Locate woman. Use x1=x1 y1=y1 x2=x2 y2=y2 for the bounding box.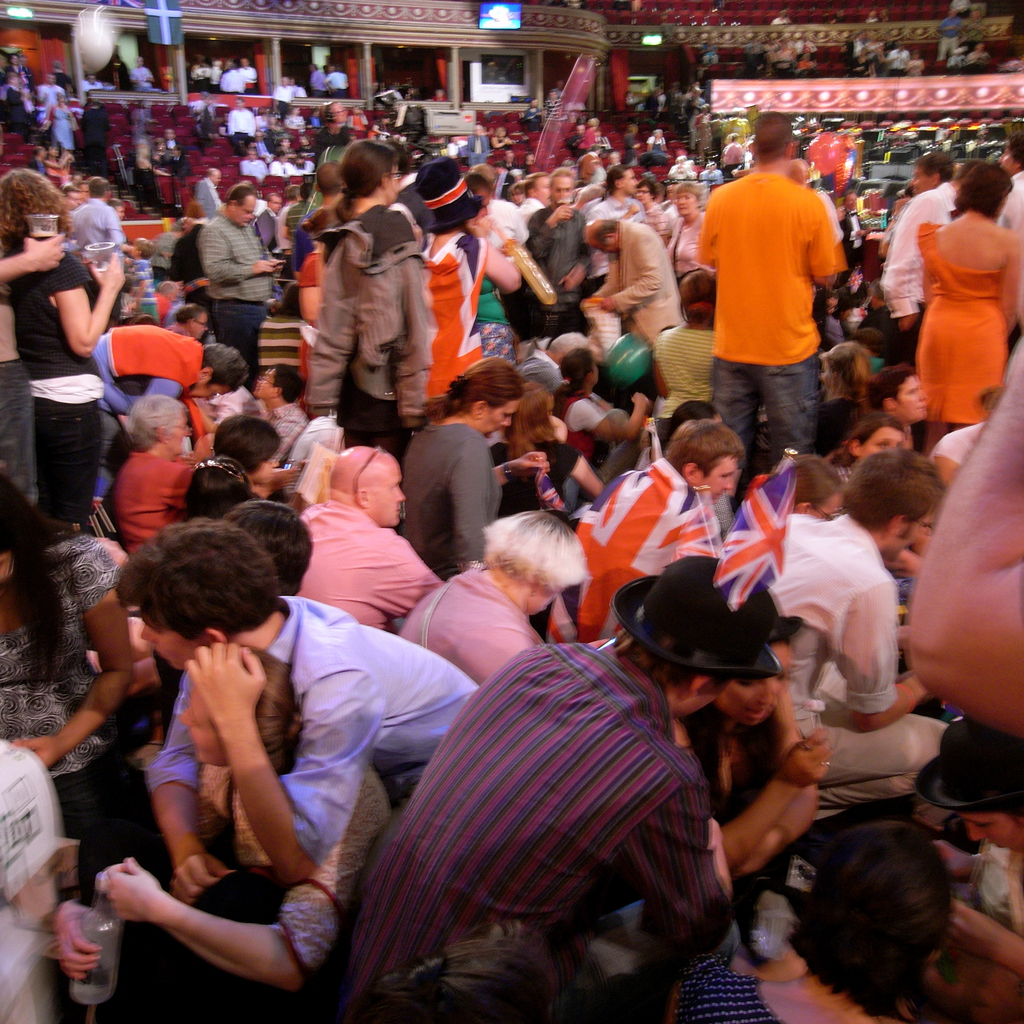
x1=898 y1=134 x2=1020 y2=458.
